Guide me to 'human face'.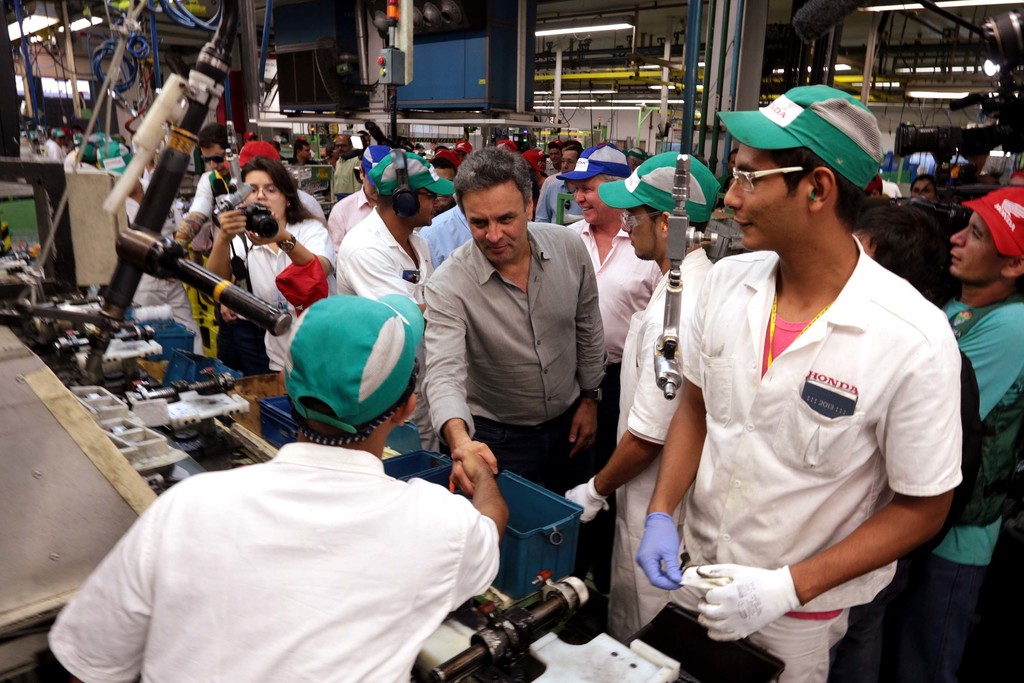
Guidance: x1=575, y1=177, x2=607, y2=222.
